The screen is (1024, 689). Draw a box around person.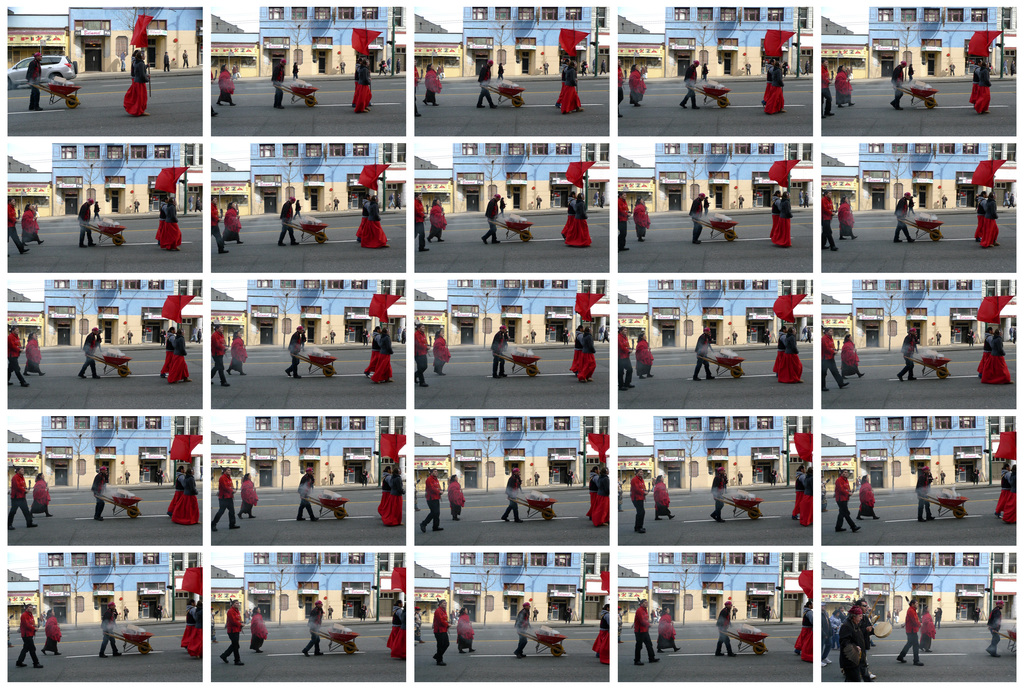
[572, 324, 582, 376].
